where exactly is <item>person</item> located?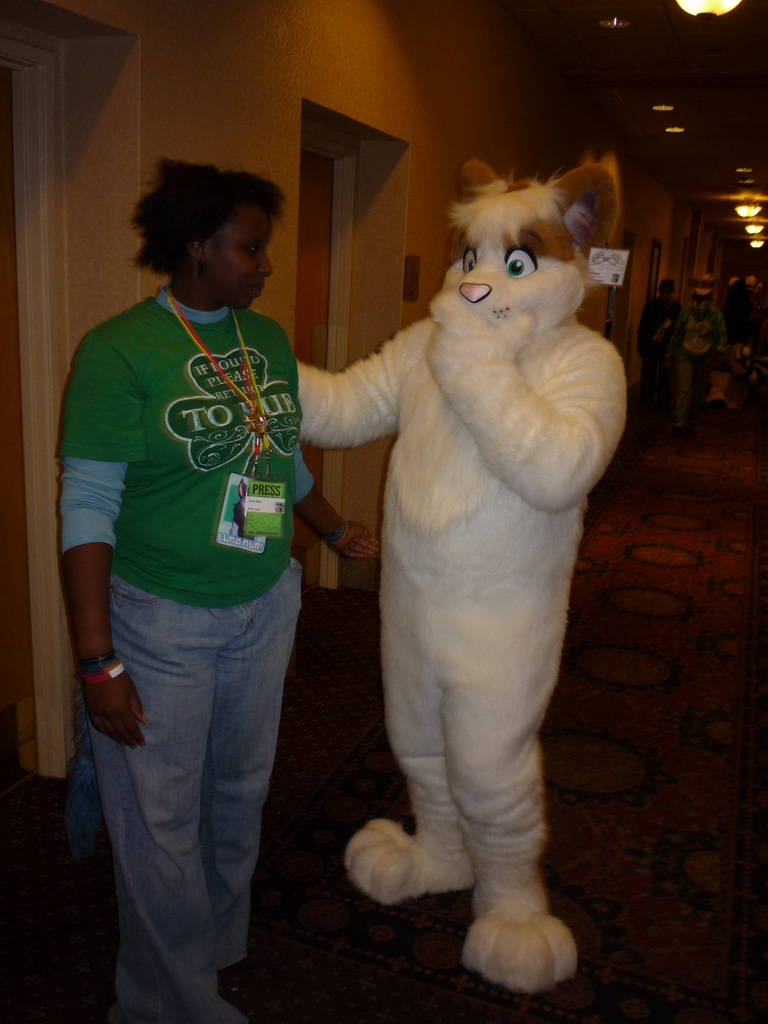
Its bounding box is [left=61, top=158, right=385, bottom=1023].
